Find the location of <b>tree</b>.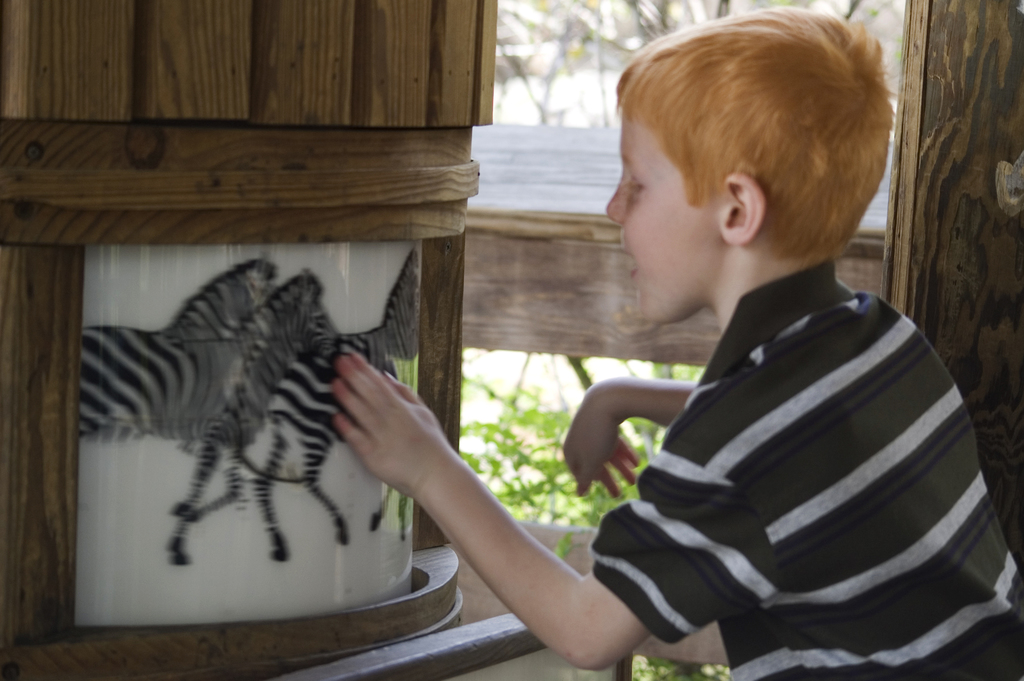
Location: 495 0 890 120.
